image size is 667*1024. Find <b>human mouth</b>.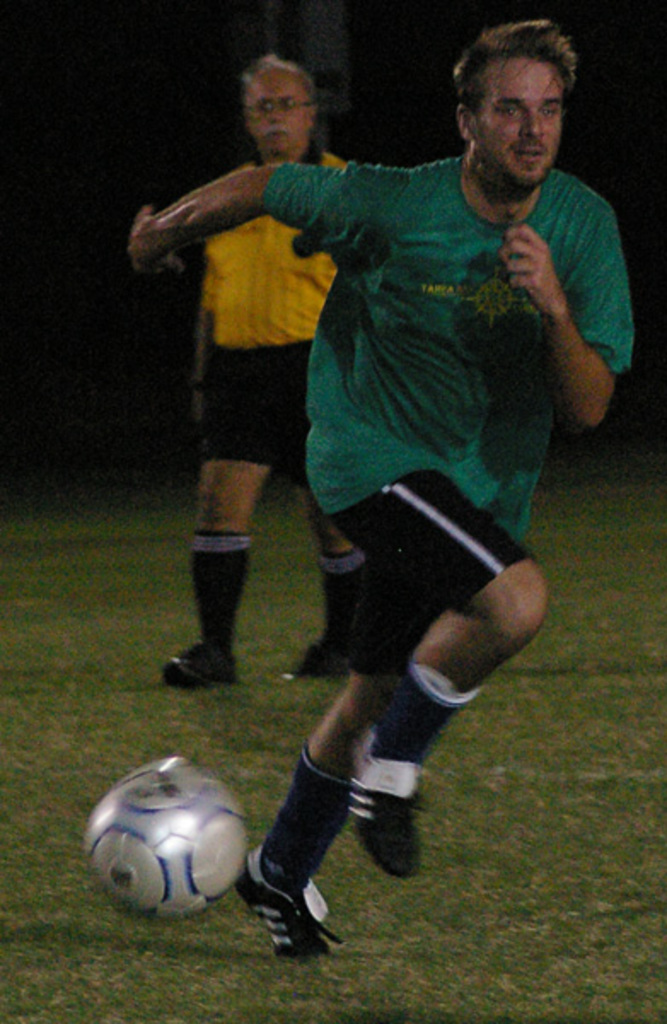
{"x1": 513, "y1": 140, "x2": 551, "y2": 171}.
